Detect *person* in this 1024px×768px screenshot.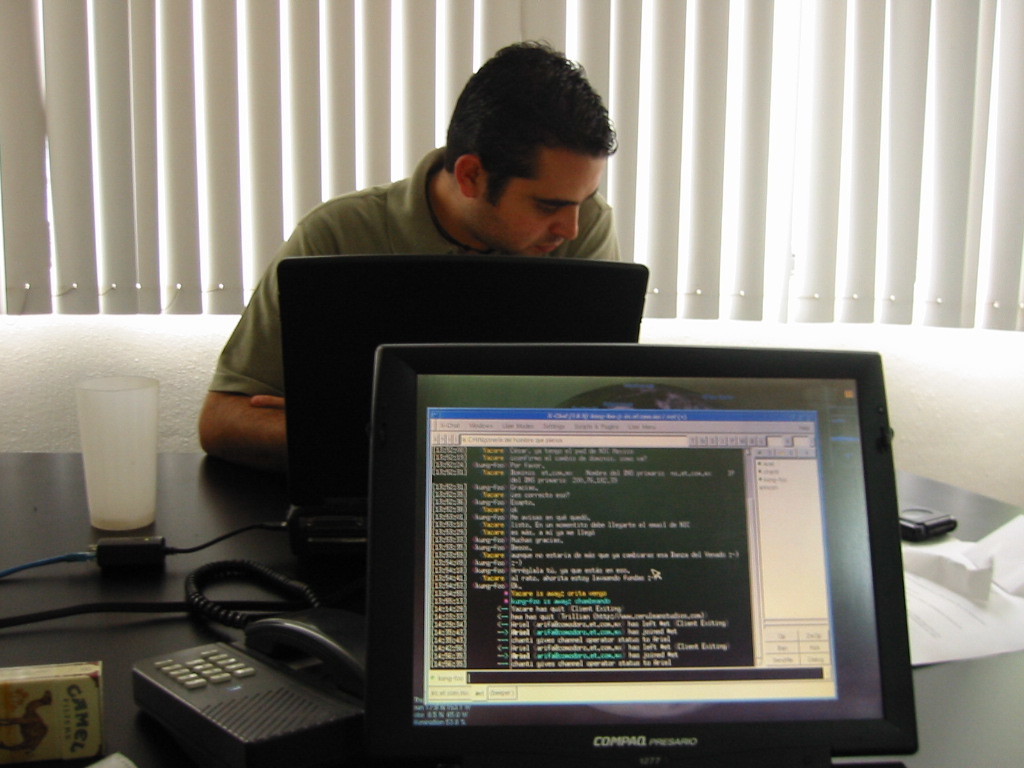
Detection: 196 39 633 467.
